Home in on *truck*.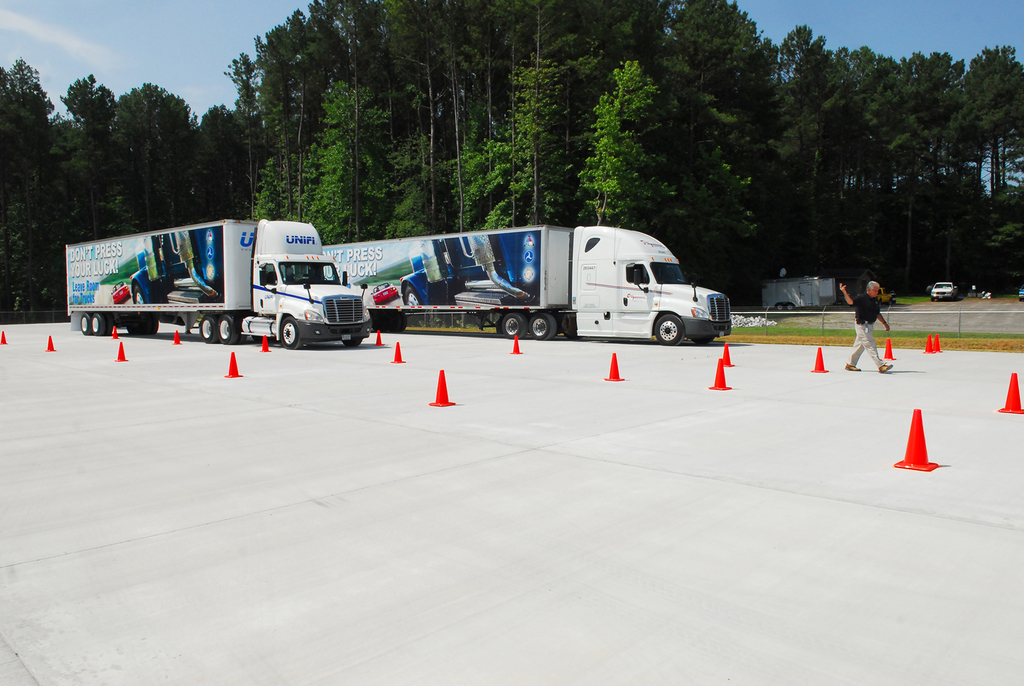
Homed in at 758, 273, 847, 311.
